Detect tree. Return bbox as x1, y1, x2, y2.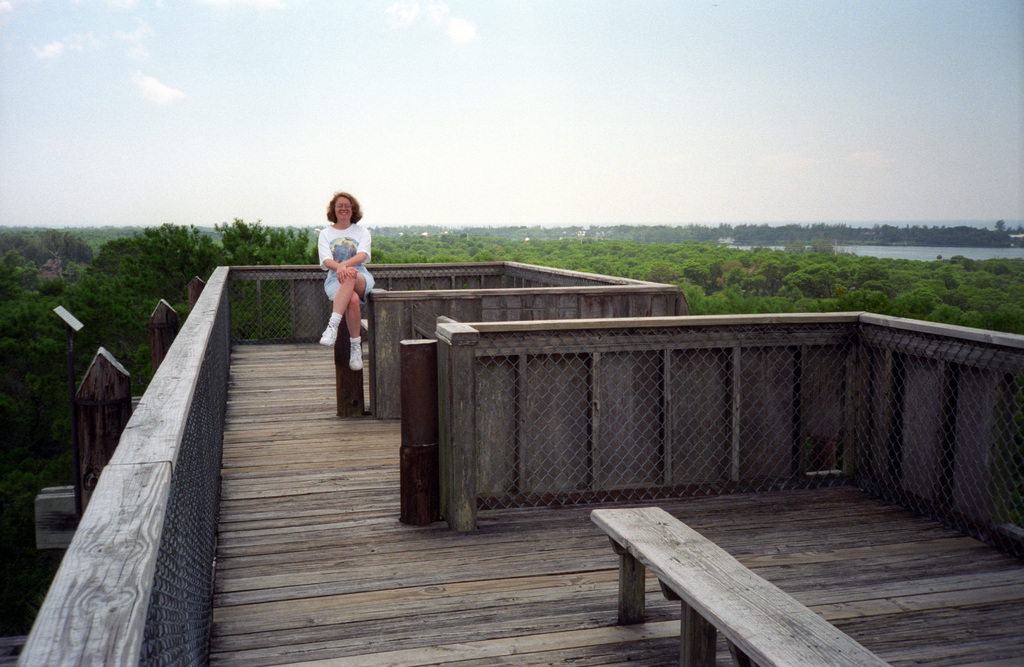
0, 297, 77, 461.
